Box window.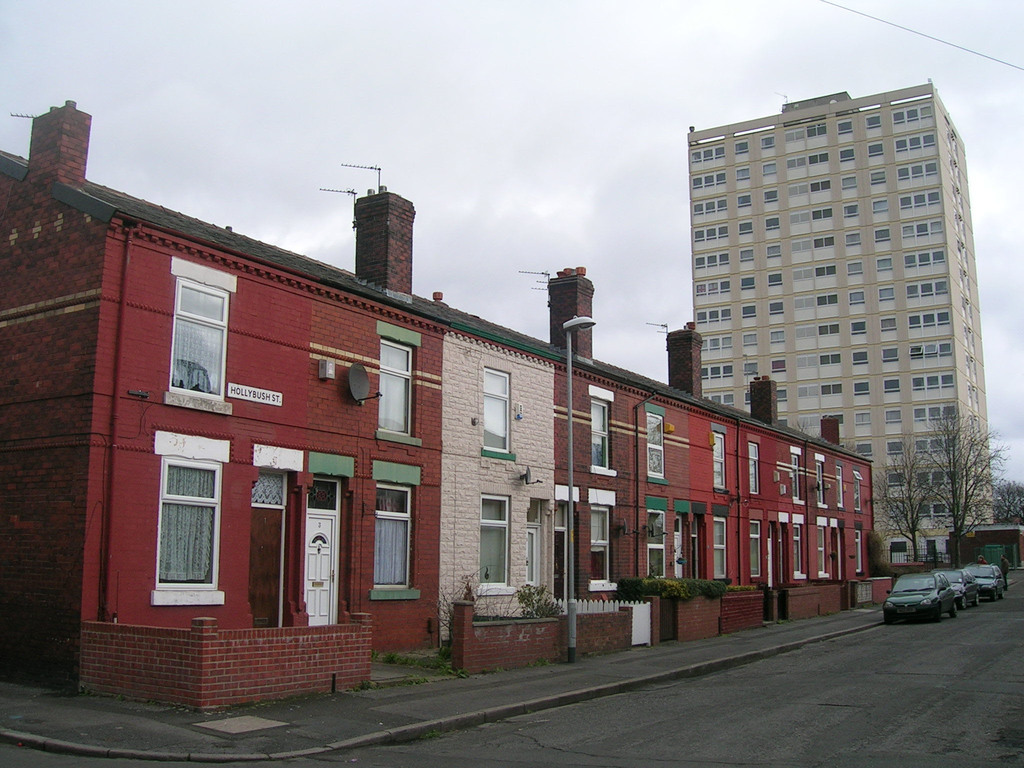
bbox(375, 320, 424, 445).
